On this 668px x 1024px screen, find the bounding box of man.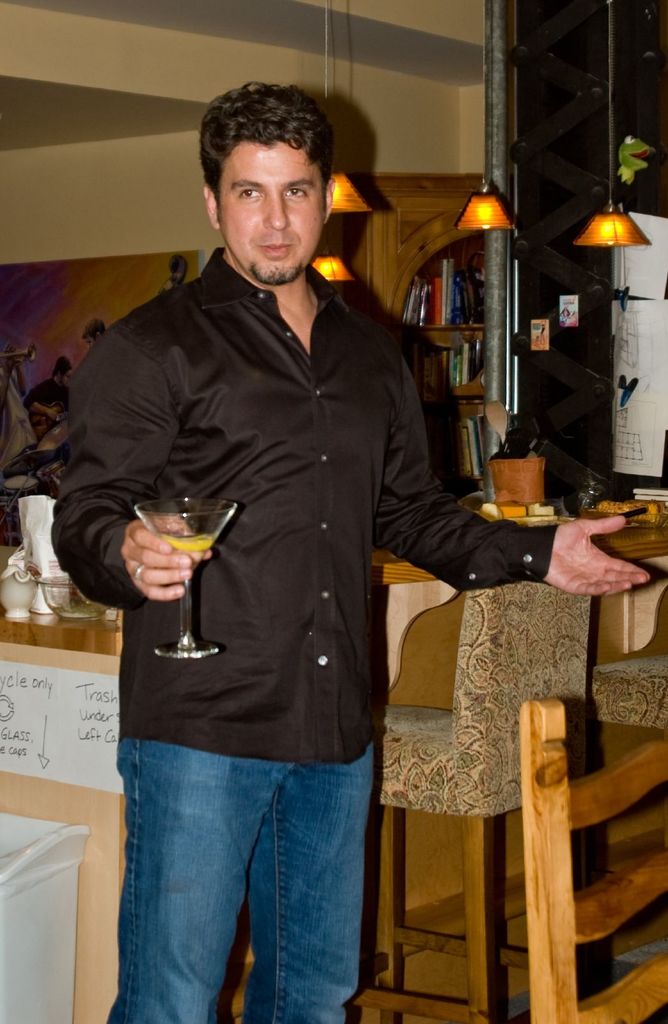
Bounding box: (51, 79, 649, 1023).
